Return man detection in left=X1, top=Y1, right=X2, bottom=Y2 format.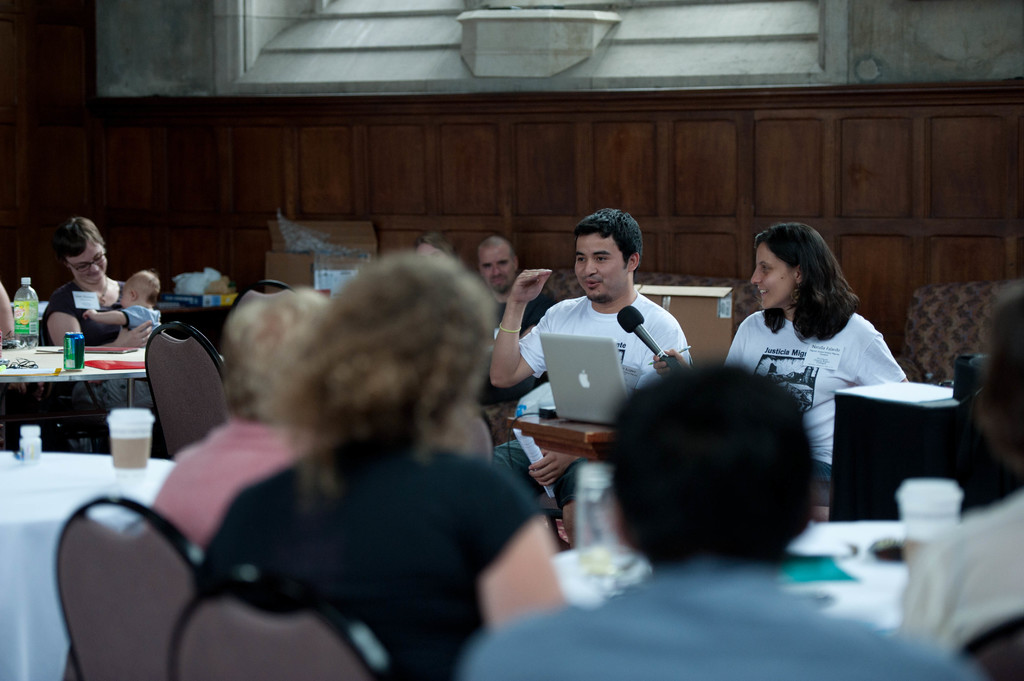
left=479, top=211, right=678, bottom=545.
